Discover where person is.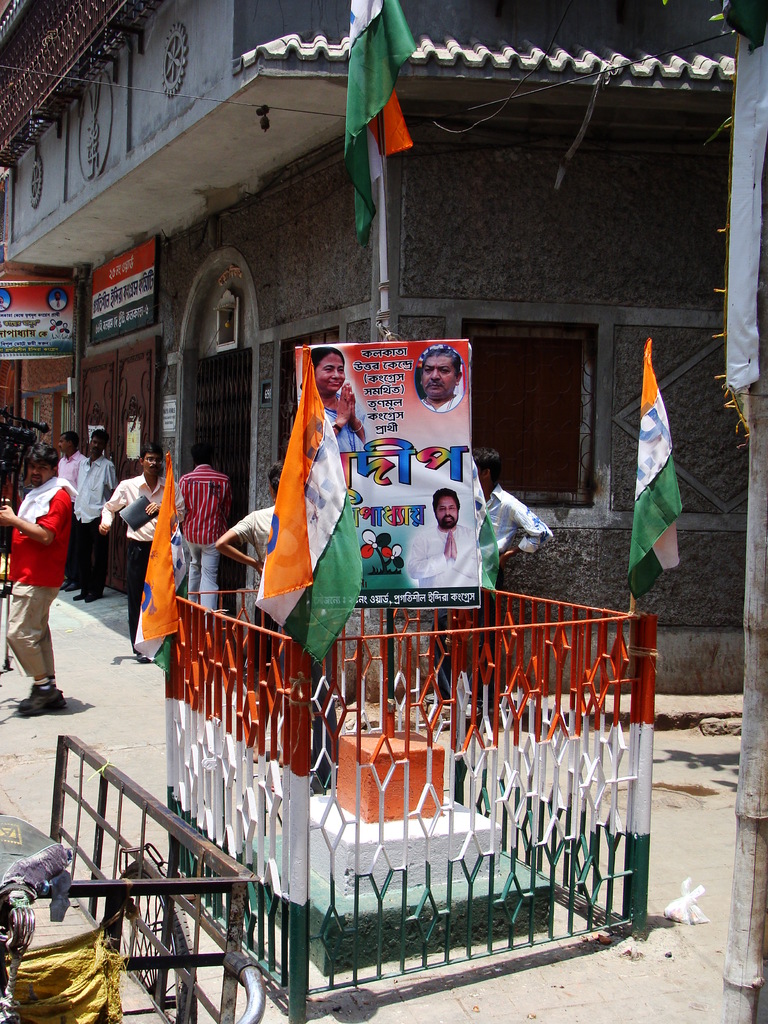
Discovered at 52/435/93/590.
